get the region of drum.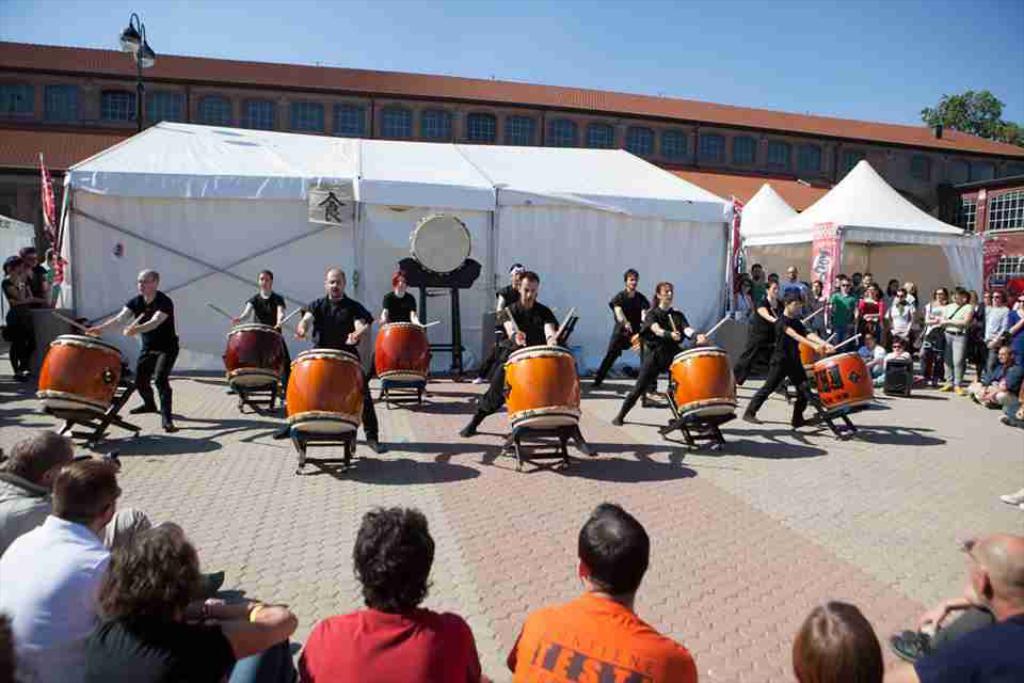
region(374, 321, 432, 382).
